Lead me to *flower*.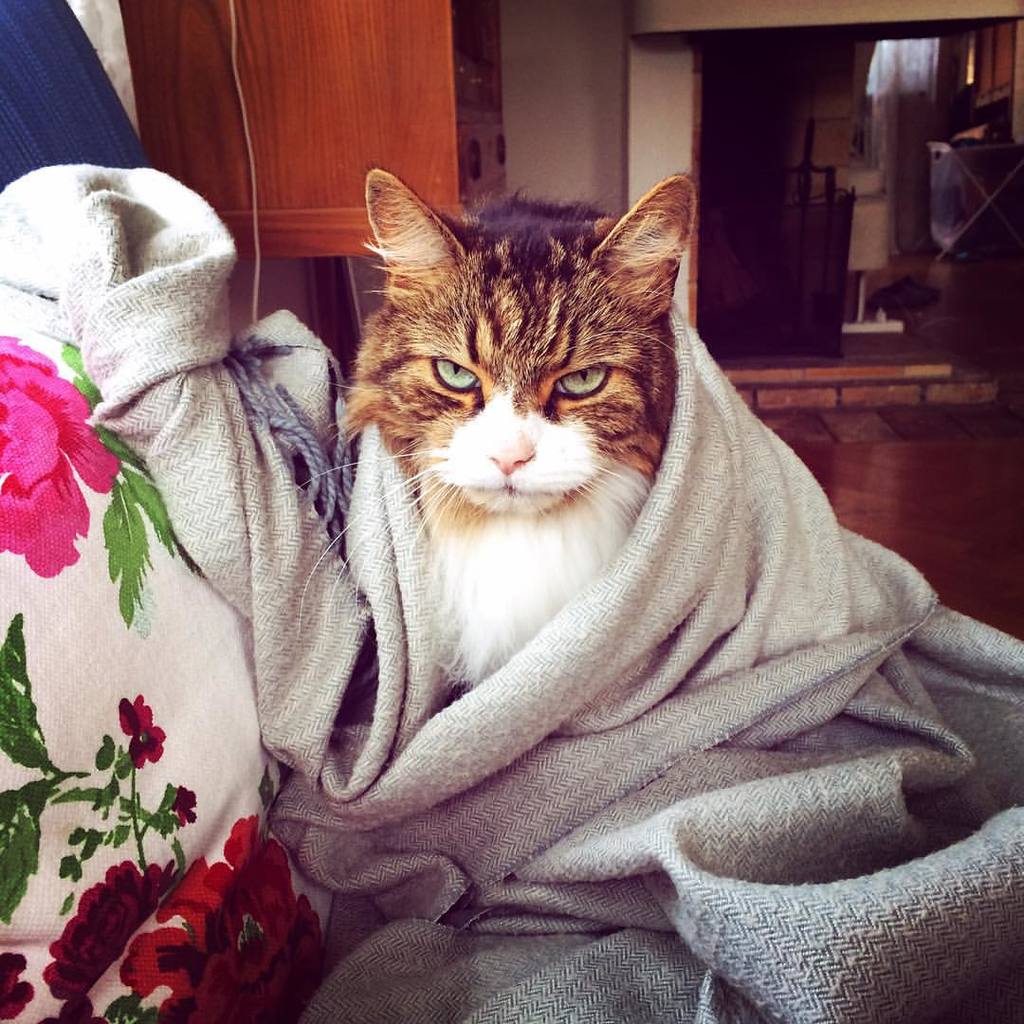
Lead to (x1=94, y1=690, x2=166, y2=777).
